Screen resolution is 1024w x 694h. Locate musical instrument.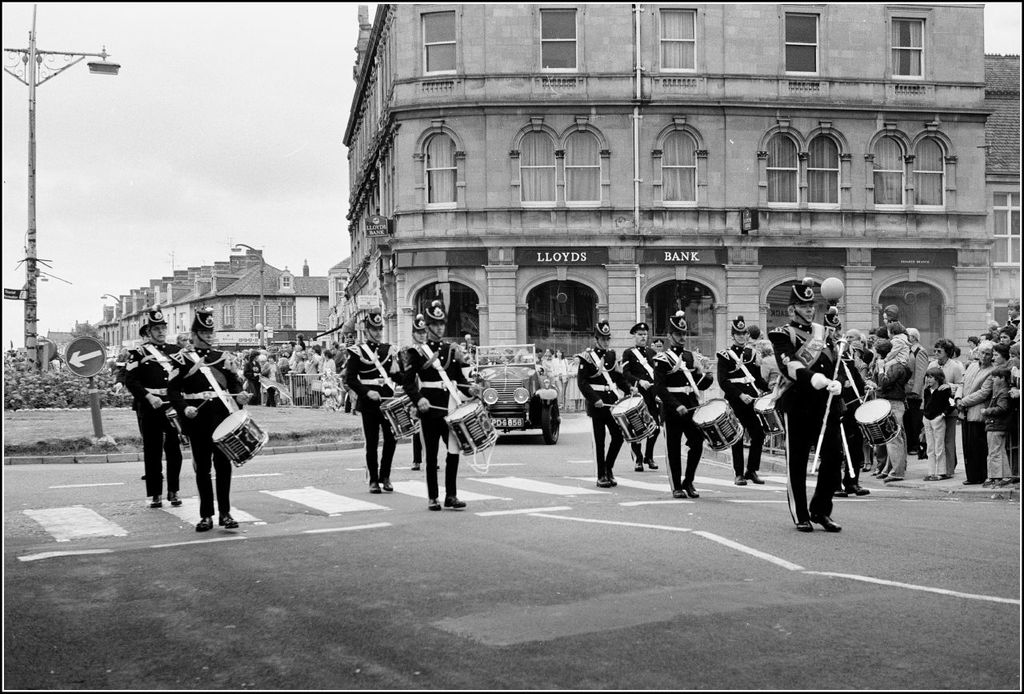
(x1=168, y1=401, x2=192, y2=455).
